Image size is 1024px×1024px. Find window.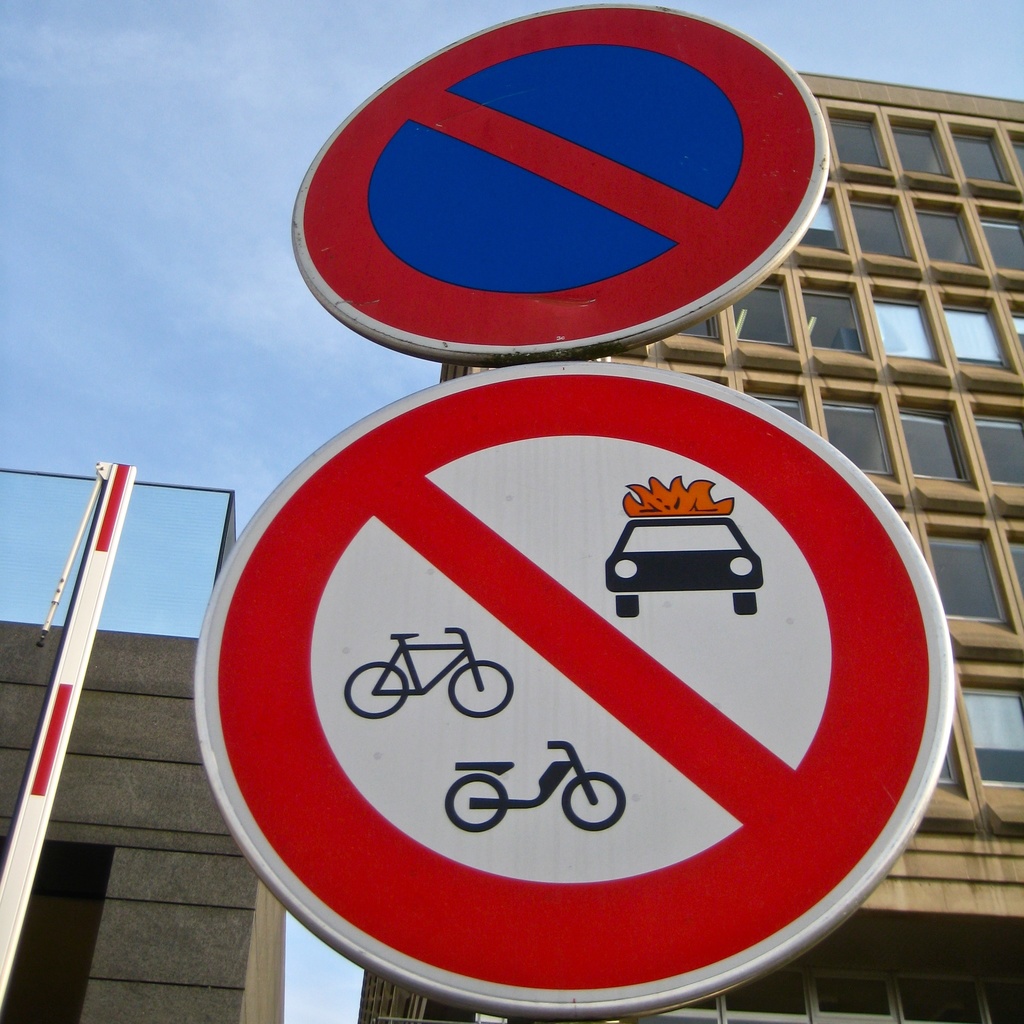
684/371/731/390.
